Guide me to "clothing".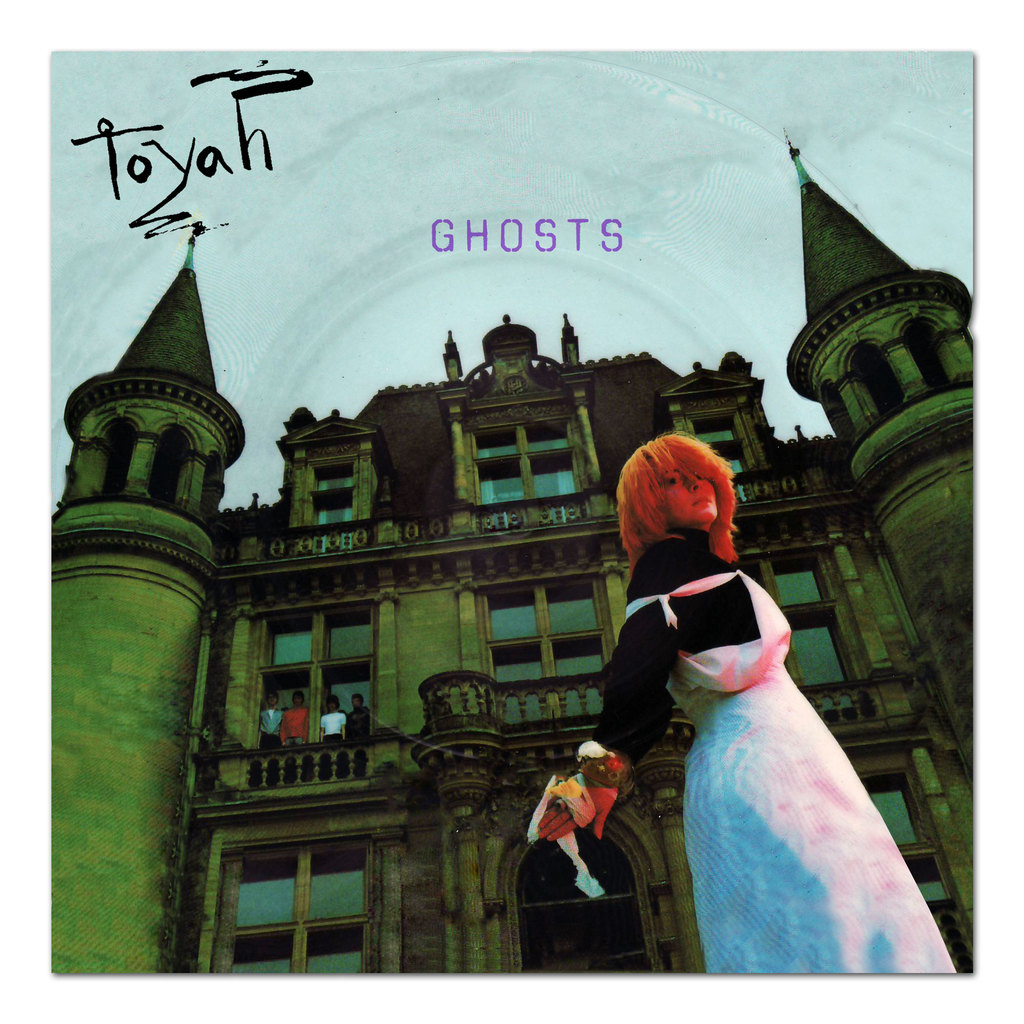
Guidance: rect(319, 709, 342, 748).
